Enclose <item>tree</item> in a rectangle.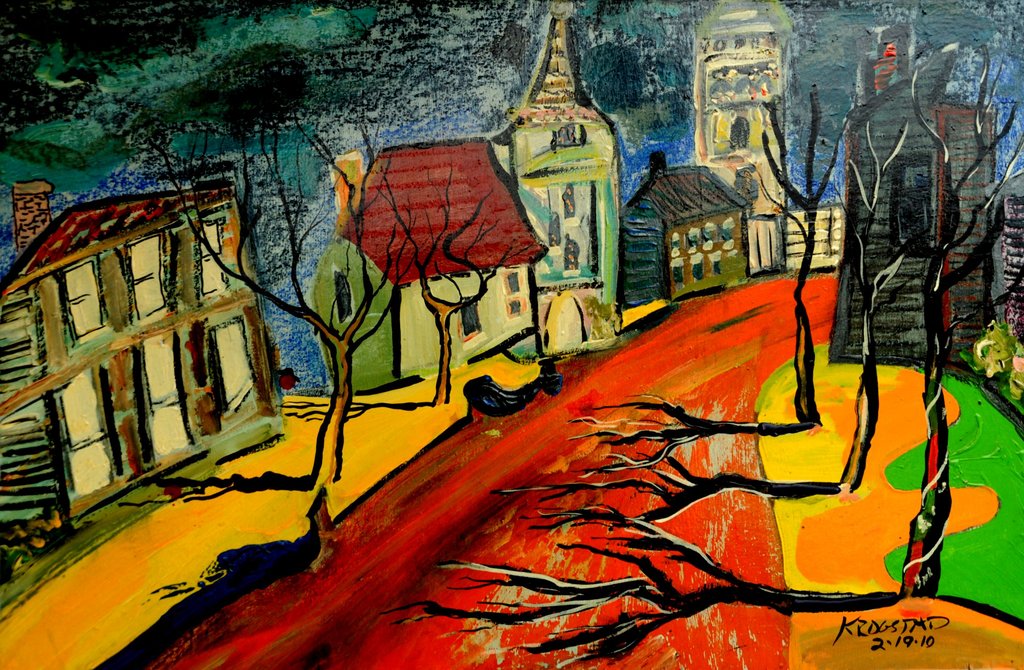
crop(365, 156, 529, 408).
